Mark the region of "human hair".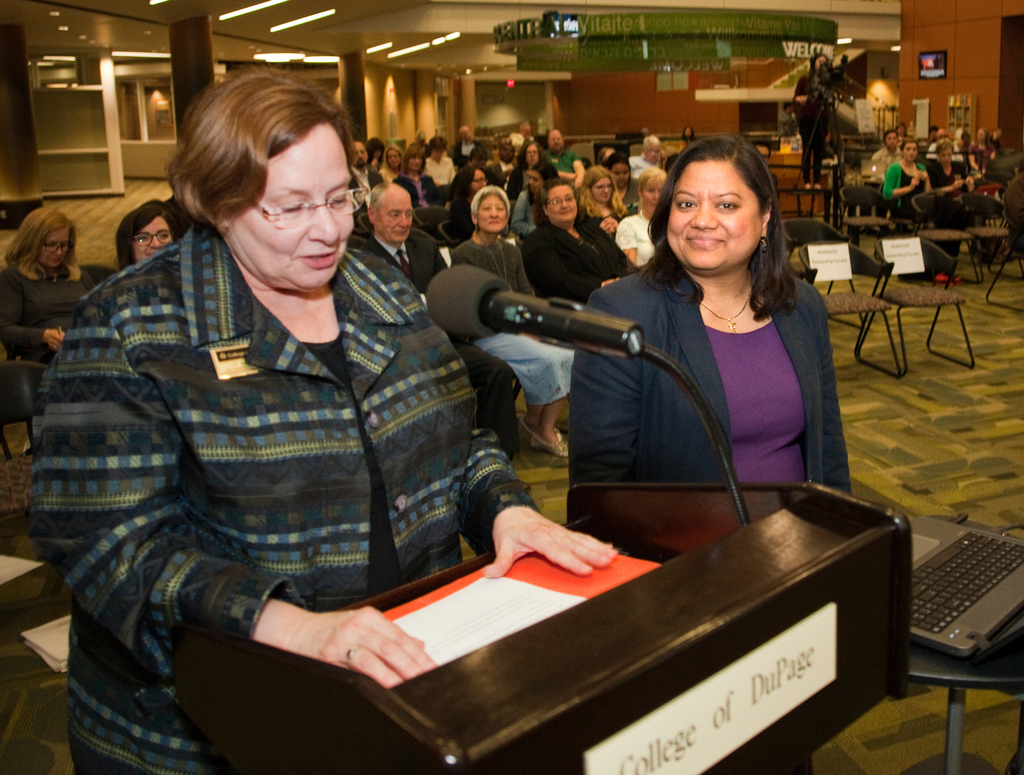
Region: select_region(536, 183, 574, 227).
